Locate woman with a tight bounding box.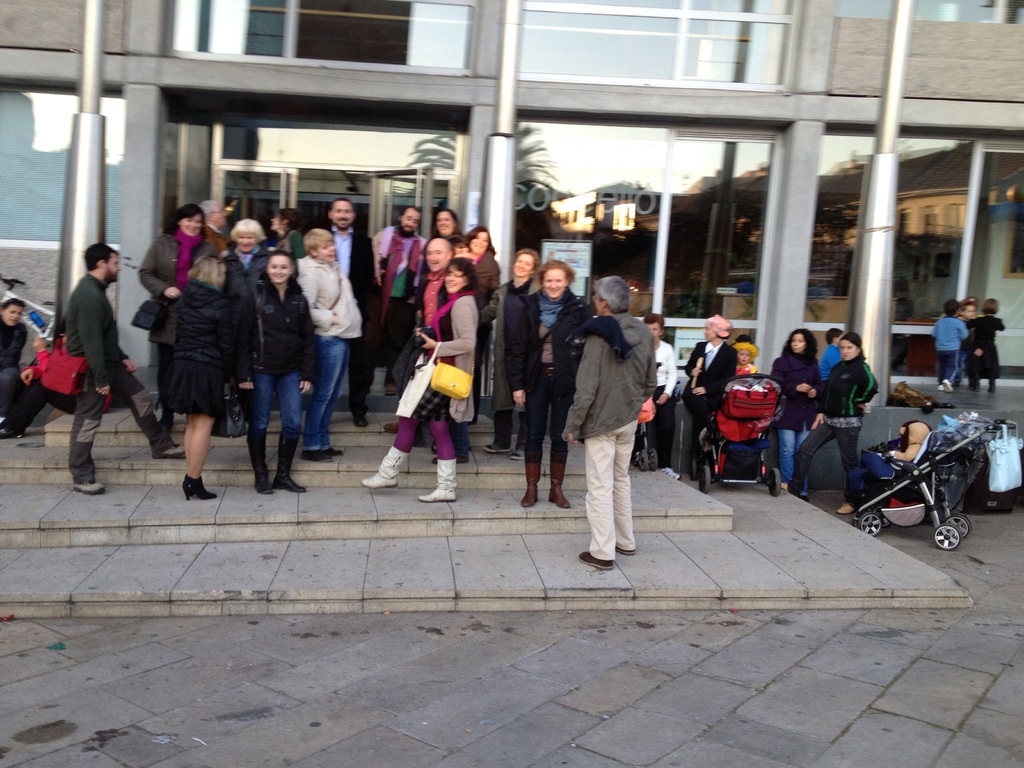
<region>232, 249, 319, 500</region>.
